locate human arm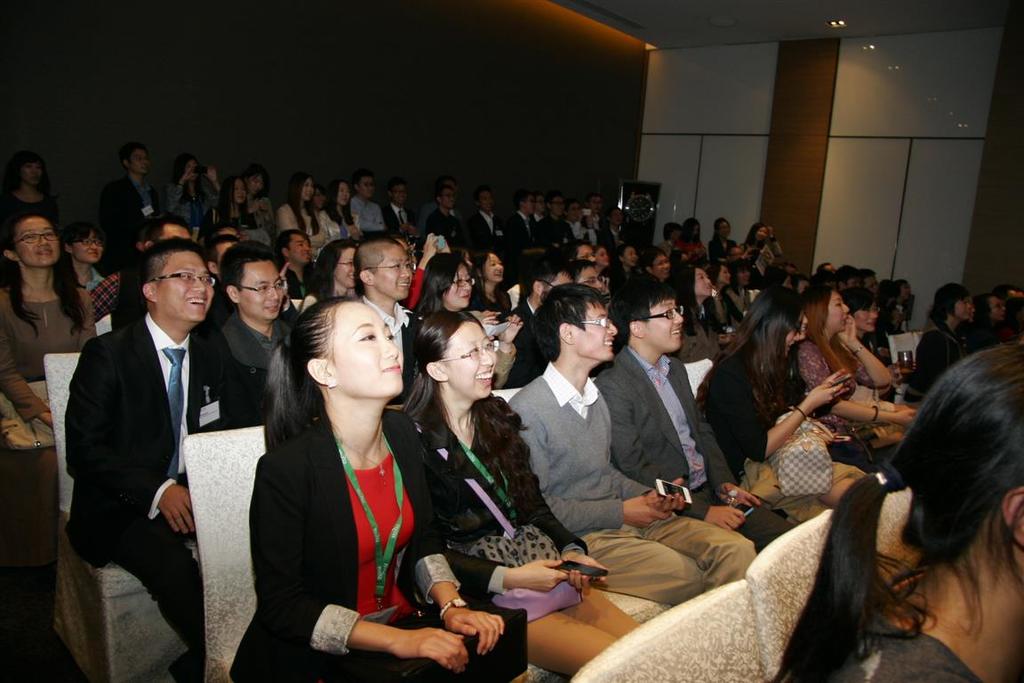
crop(67, 338, 196, 536)
